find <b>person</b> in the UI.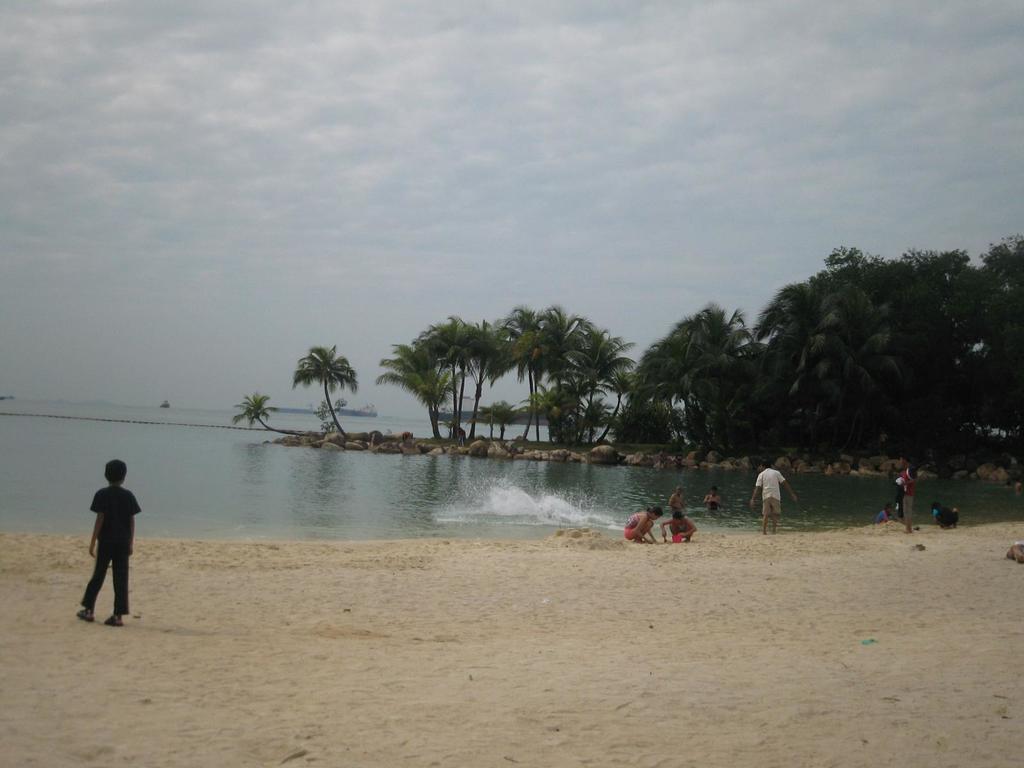
UI element at {"left": 746, "top": 458, "right": 799, "bottom": 532}.
